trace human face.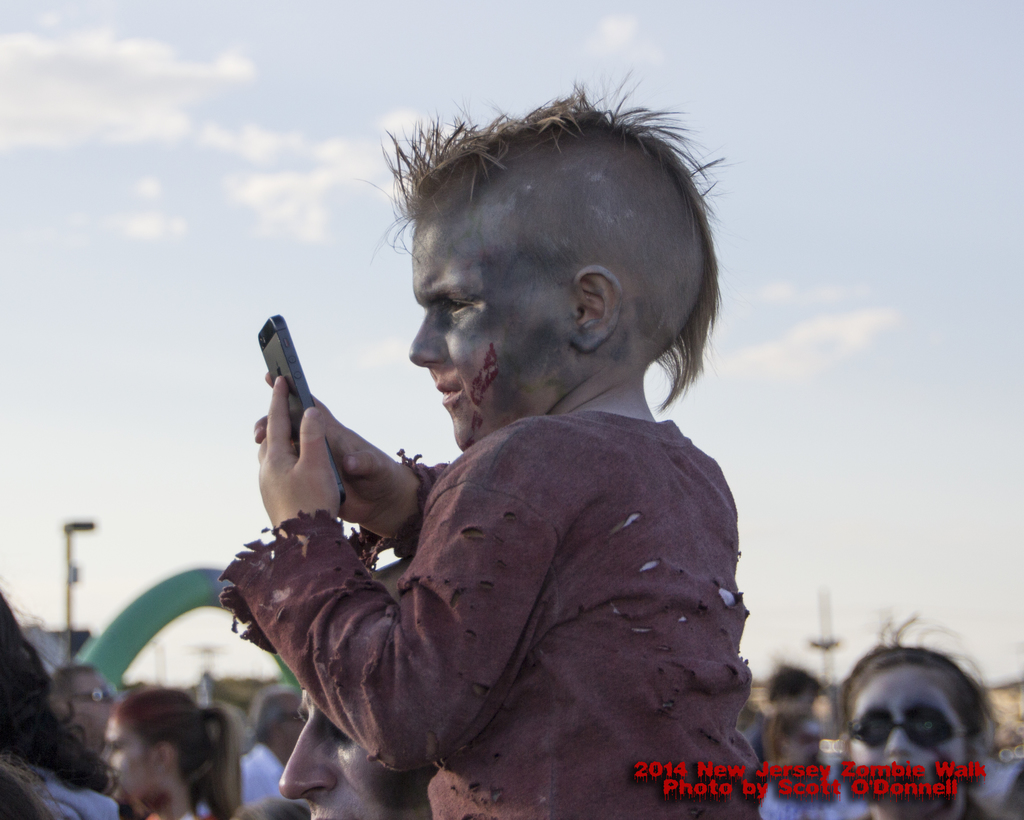
Traced to select_region(273, 694, 441, 819).
